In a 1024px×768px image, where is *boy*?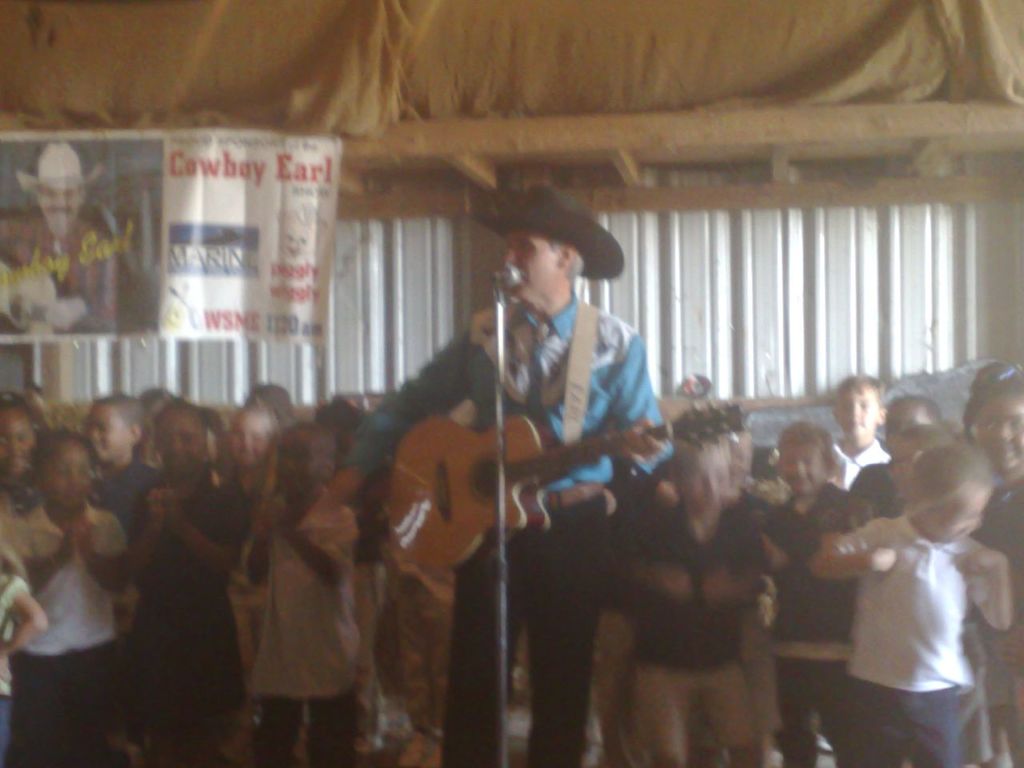
<bbox>608, 415, 786, 767</bbox>.
